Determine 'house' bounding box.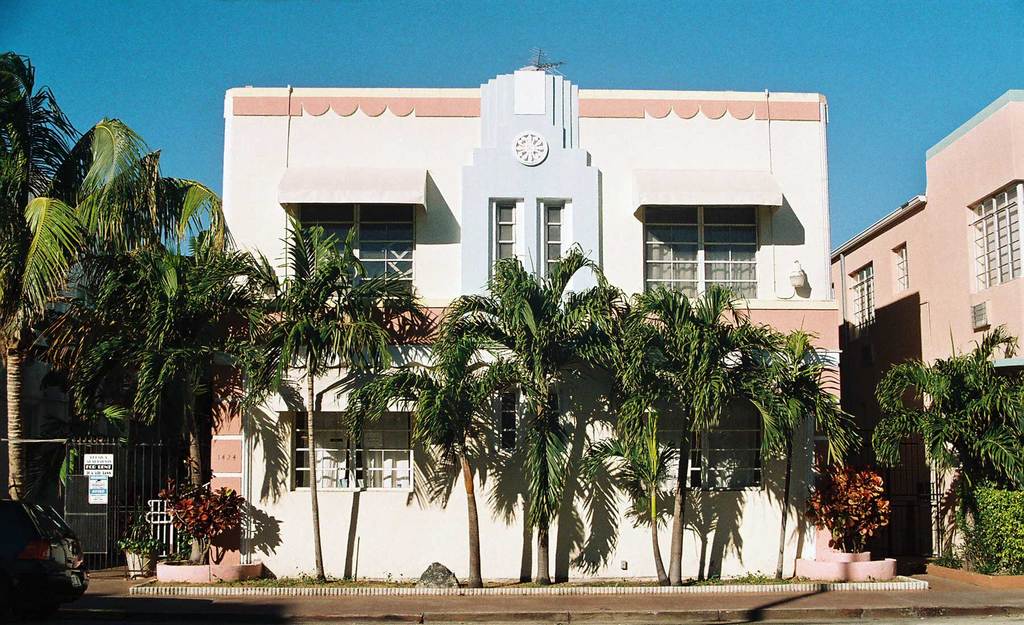
Determined: detection(829, 127, 1020, 526).
